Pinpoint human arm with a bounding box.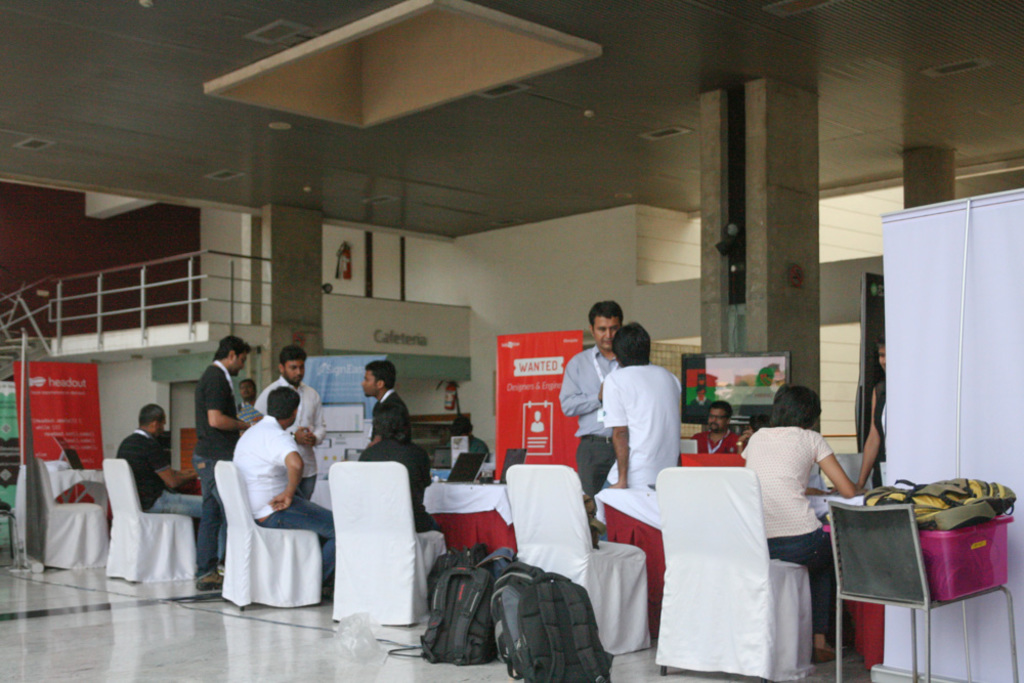
560/362/602/422.
